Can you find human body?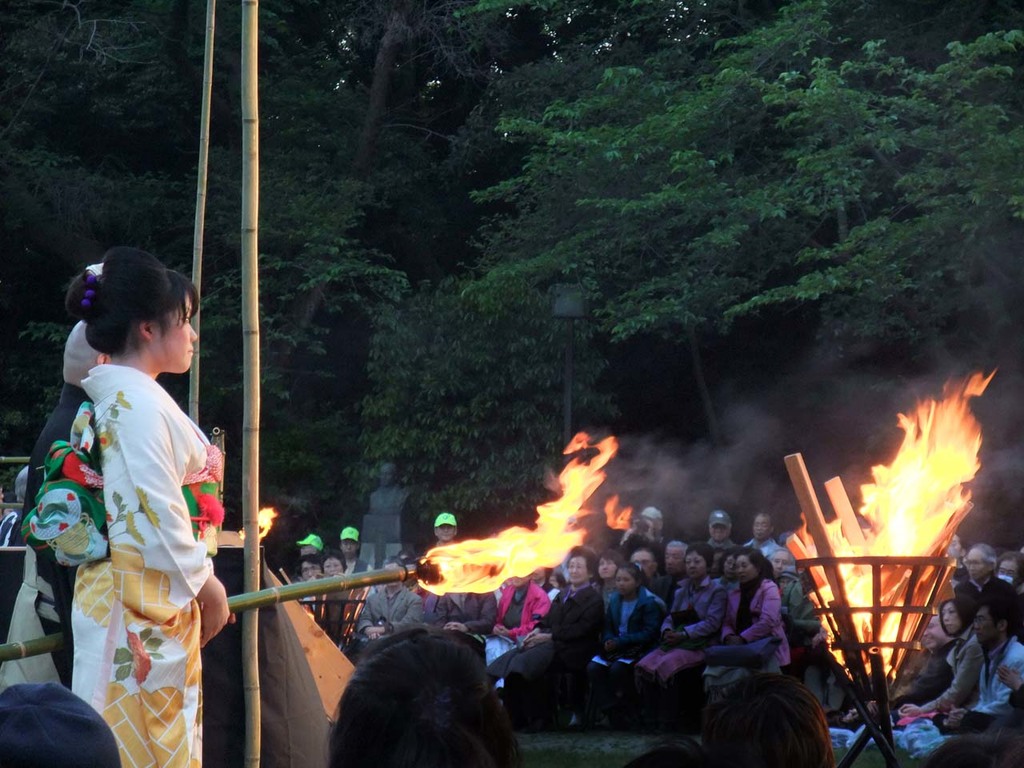
Yes, bounding box: [290, 534, 320, 556].
